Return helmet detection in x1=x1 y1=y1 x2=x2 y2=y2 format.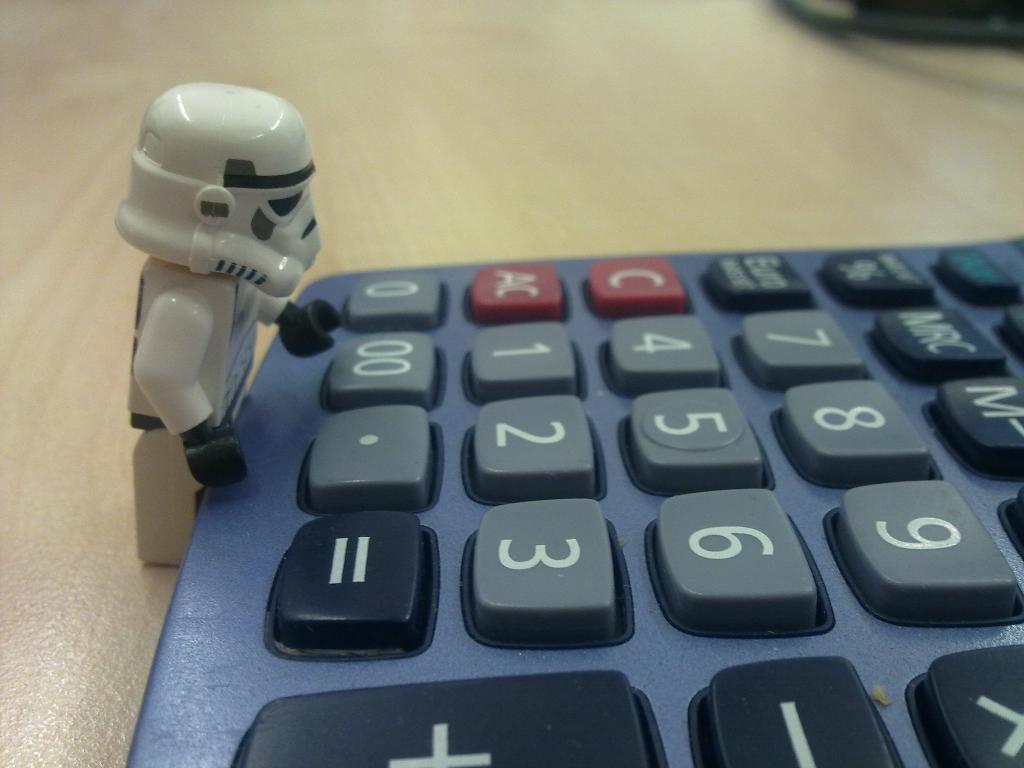
x1=117 y1=89 x2=328 y2=300.
